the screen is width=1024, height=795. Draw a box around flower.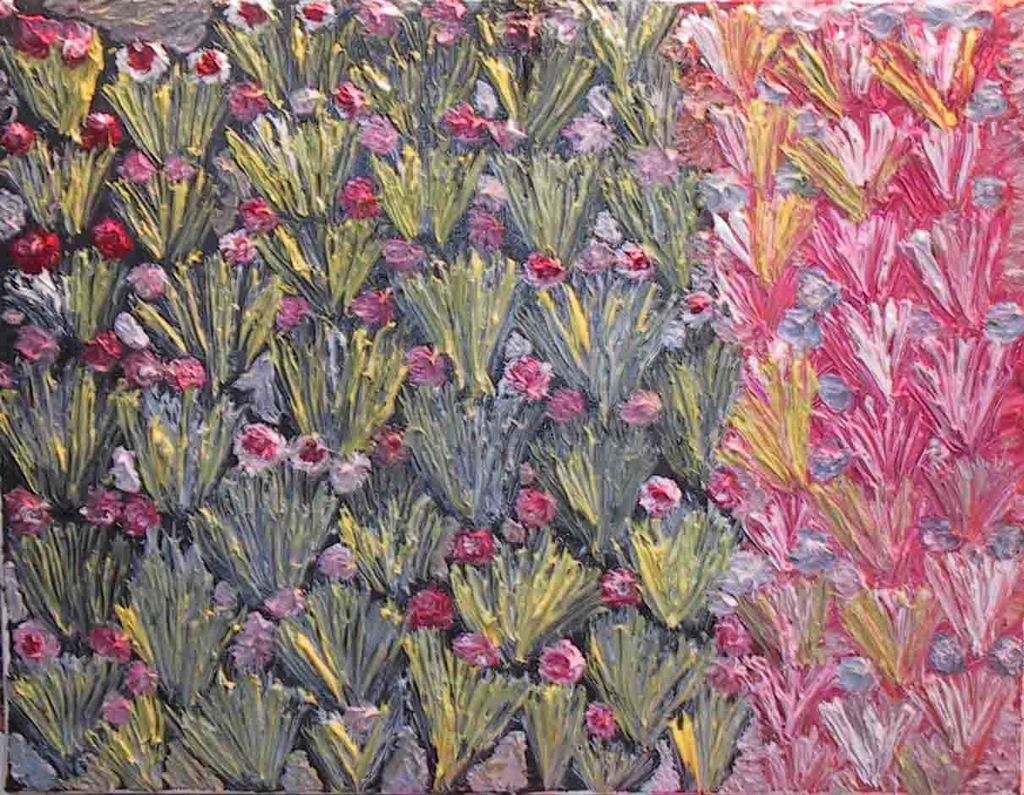
106 443 145 497.
